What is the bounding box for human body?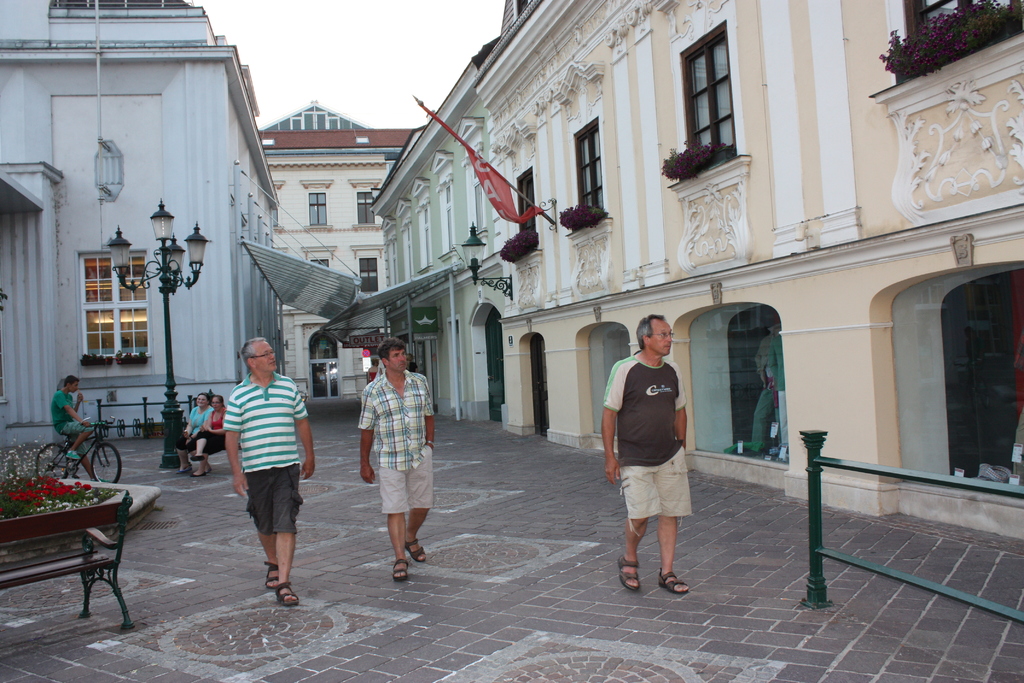
x1=614 y1=321 x2=707 y2=606.
